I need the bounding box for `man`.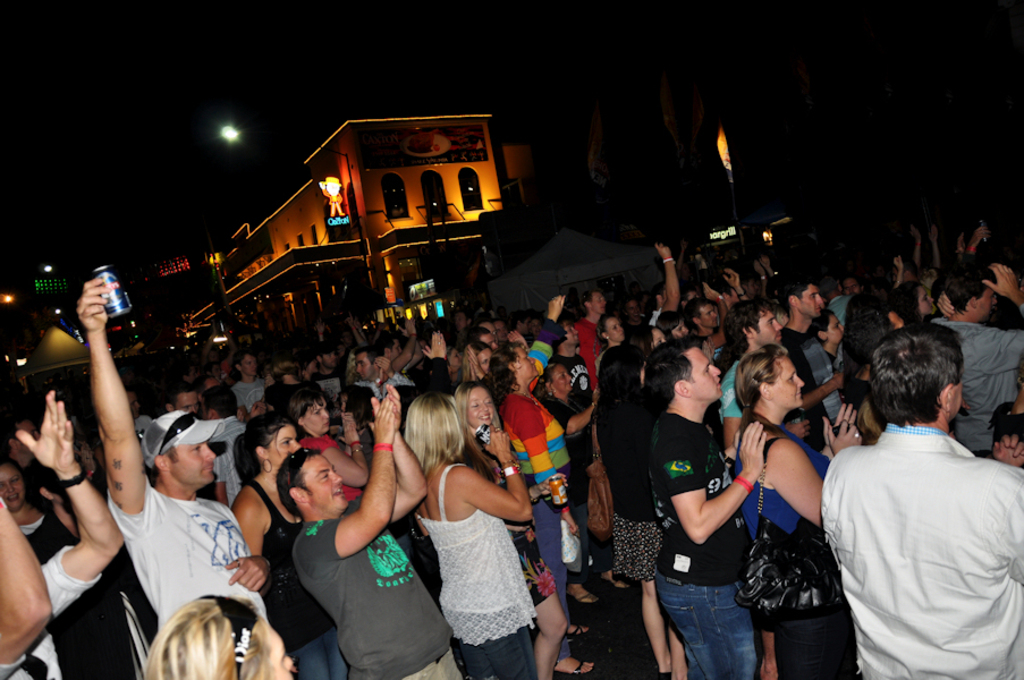
Here it is: (374,316,424,377).
